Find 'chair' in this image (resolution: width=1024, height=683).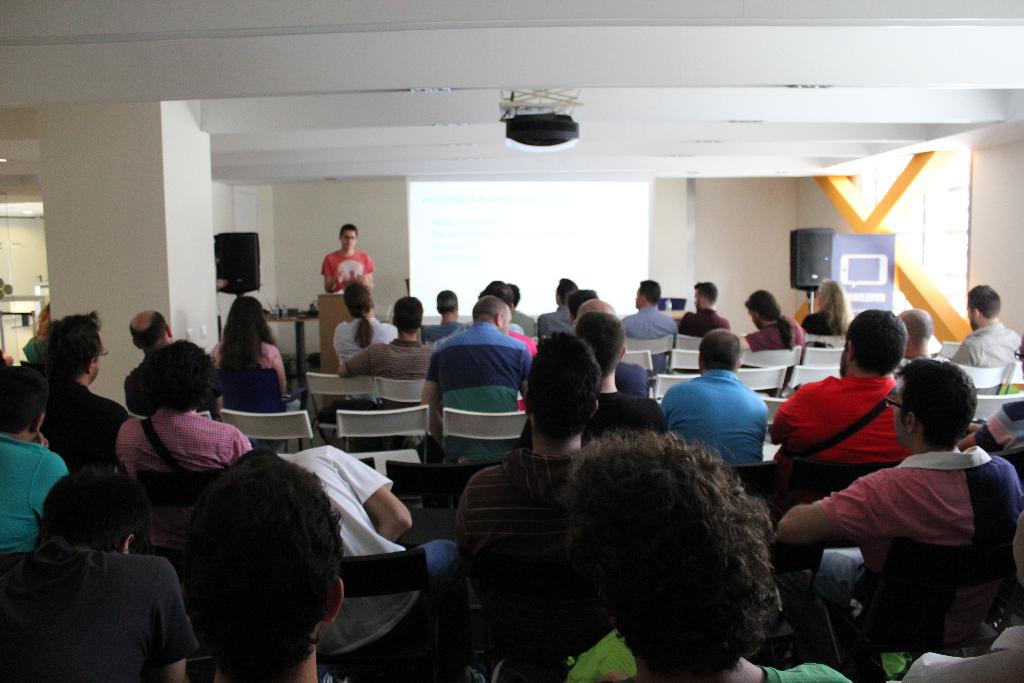
BBox(780, 365, 841, 399).
